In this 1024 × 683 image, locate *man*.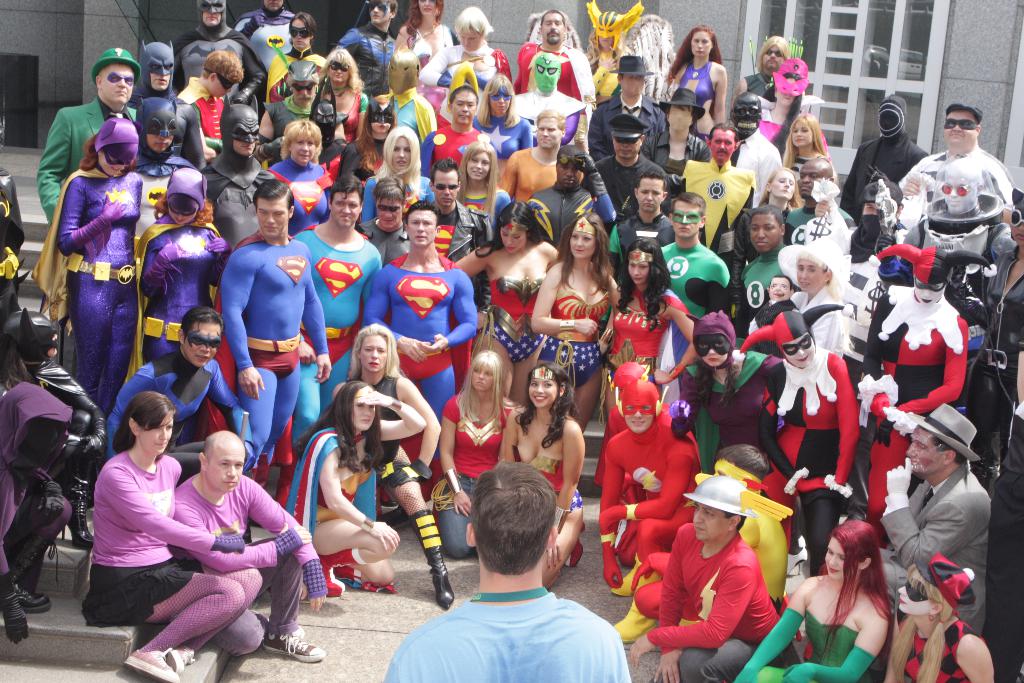
Bounding box: detection(417, 81, 477, 186).
